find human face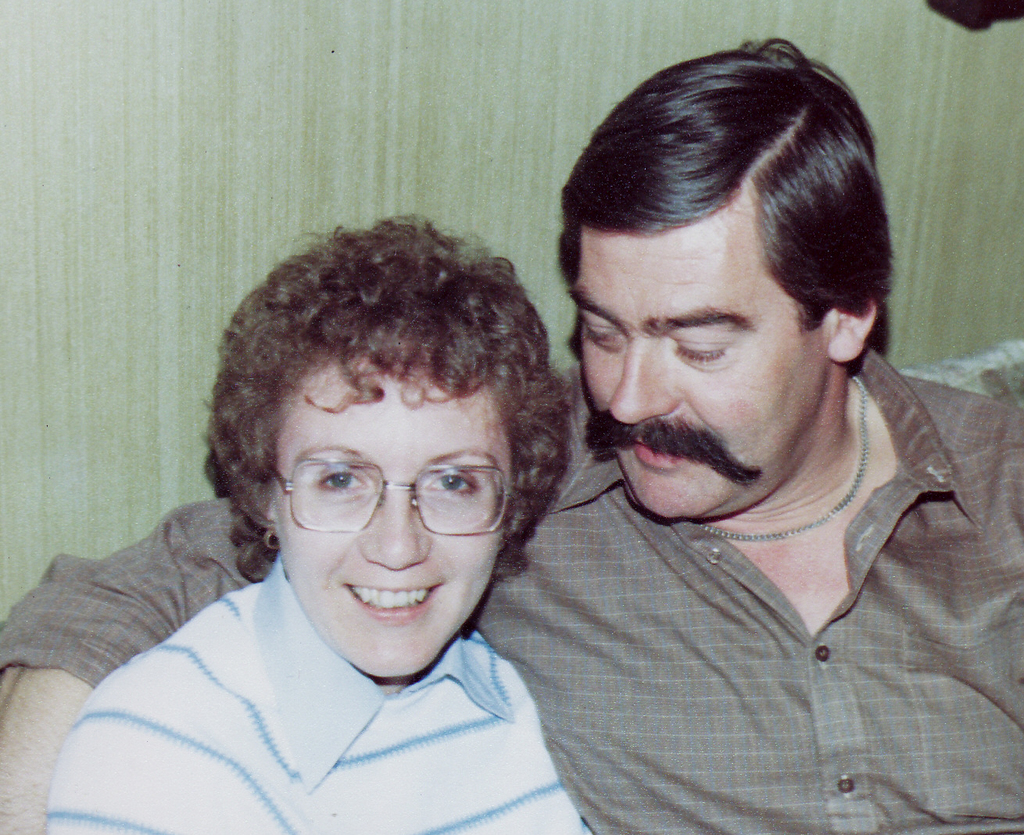
BBox(263, 353, 515, 683)
